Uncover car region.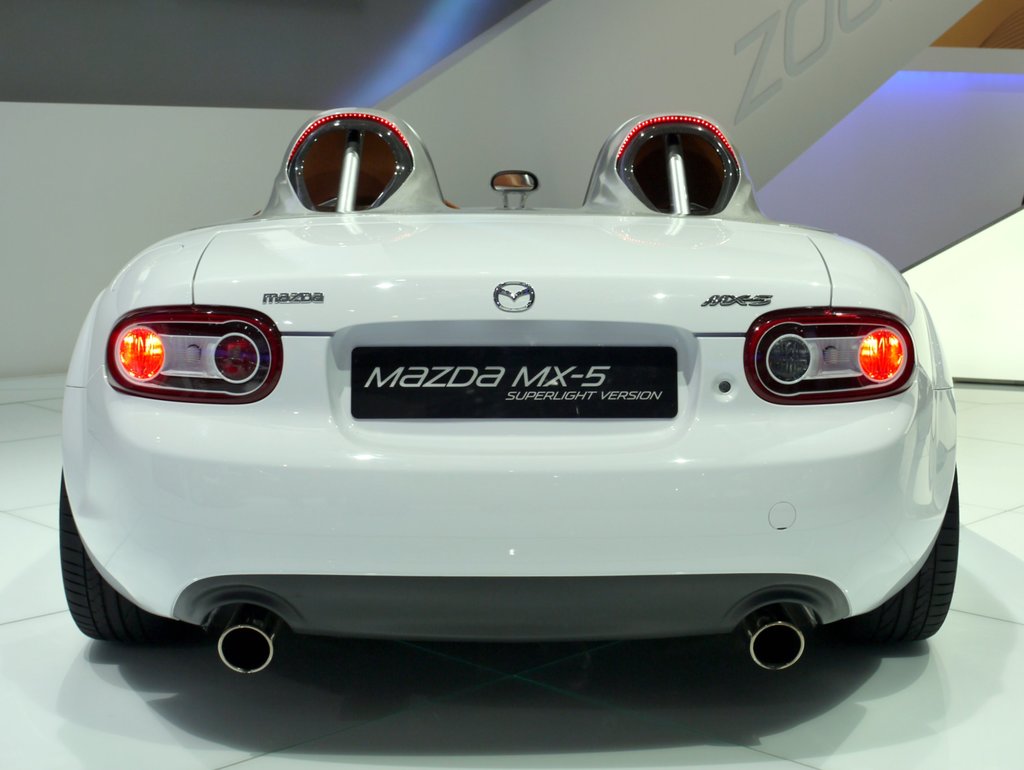
Uncovered: {"x1": 56, "y1": 102, "x2": 959, "y2": 683}.
